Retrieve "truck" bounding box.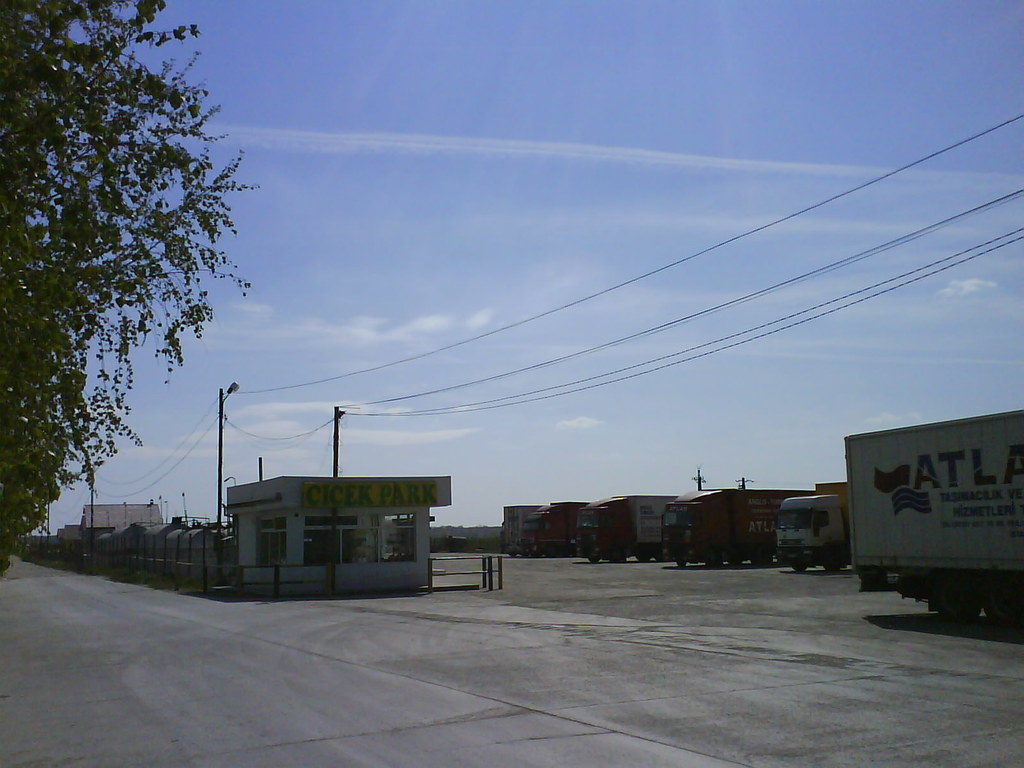
Bounding box: box=[575, 492, 682, 564].
